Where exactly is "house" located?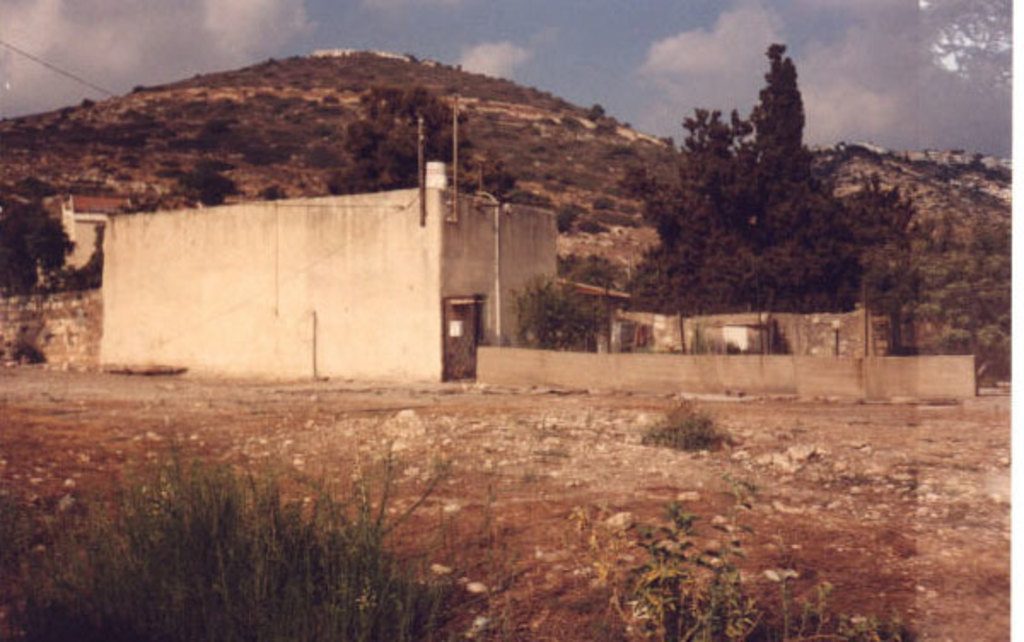
Its bounding box is [550,278,633,355].
